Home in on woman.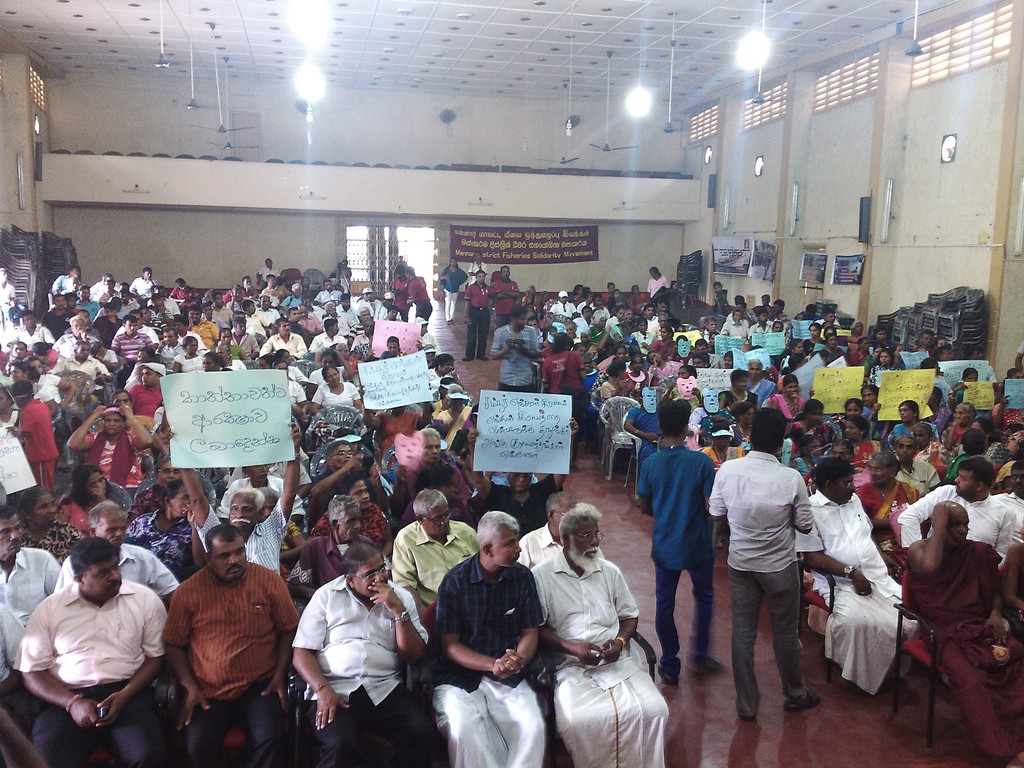
Homed in at bbox(15, 482, 84, 570).
